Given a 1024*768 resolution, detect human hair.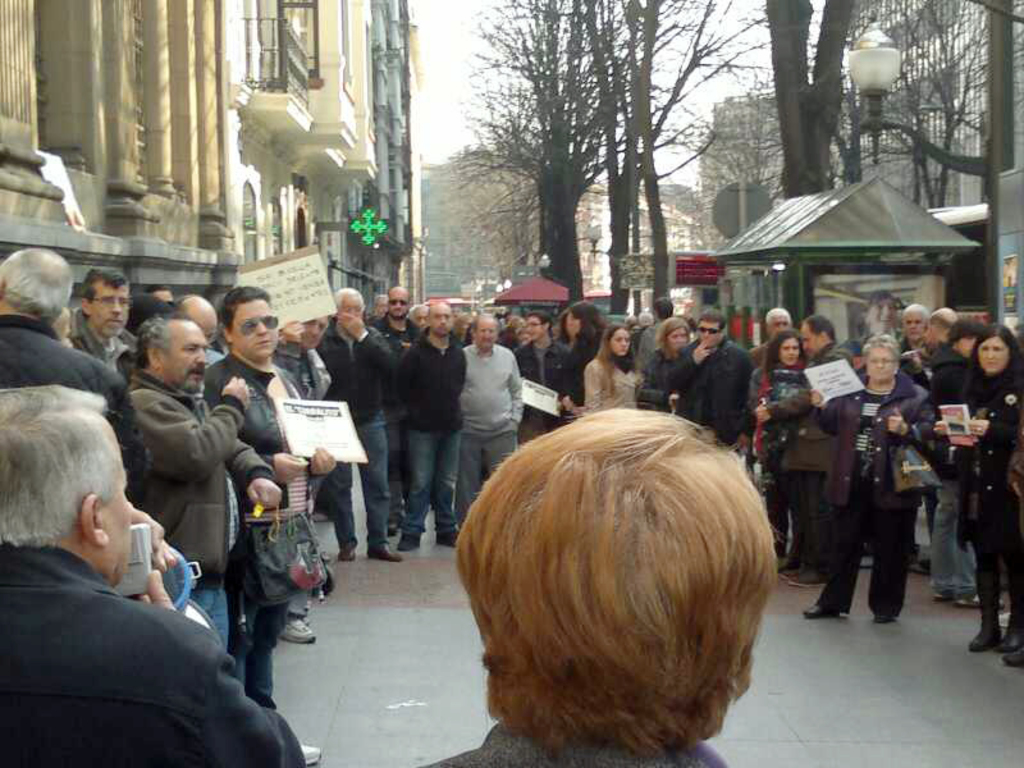
{"left": 81, "top": 261, "right": 132, "bottom": 305}.
